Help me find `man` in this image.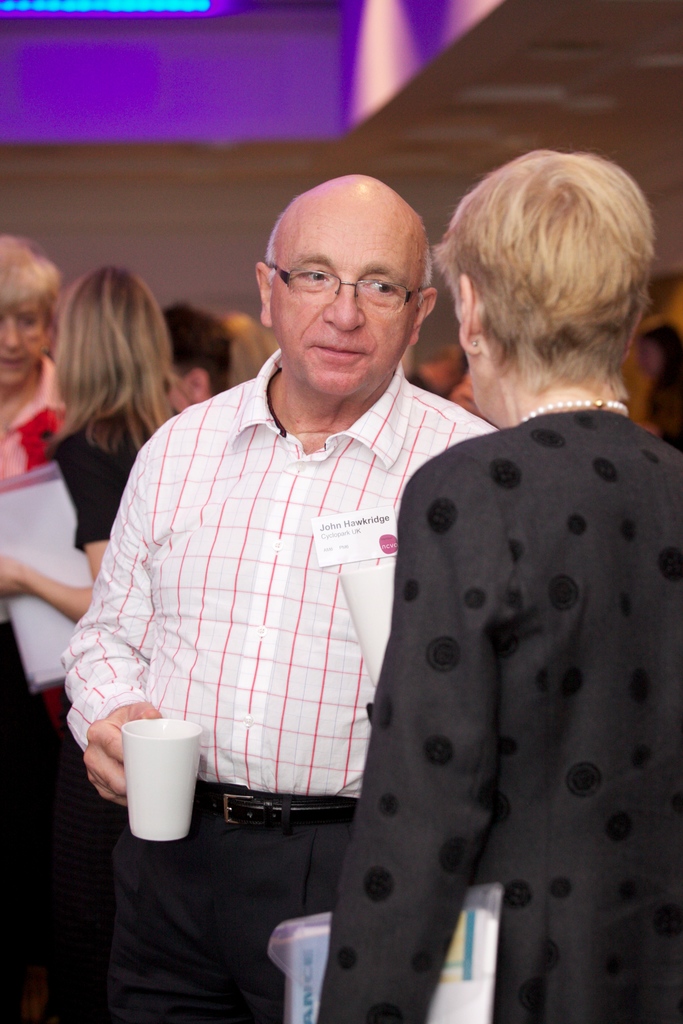
Found it: BBox(60, 168, 511, 1023).
